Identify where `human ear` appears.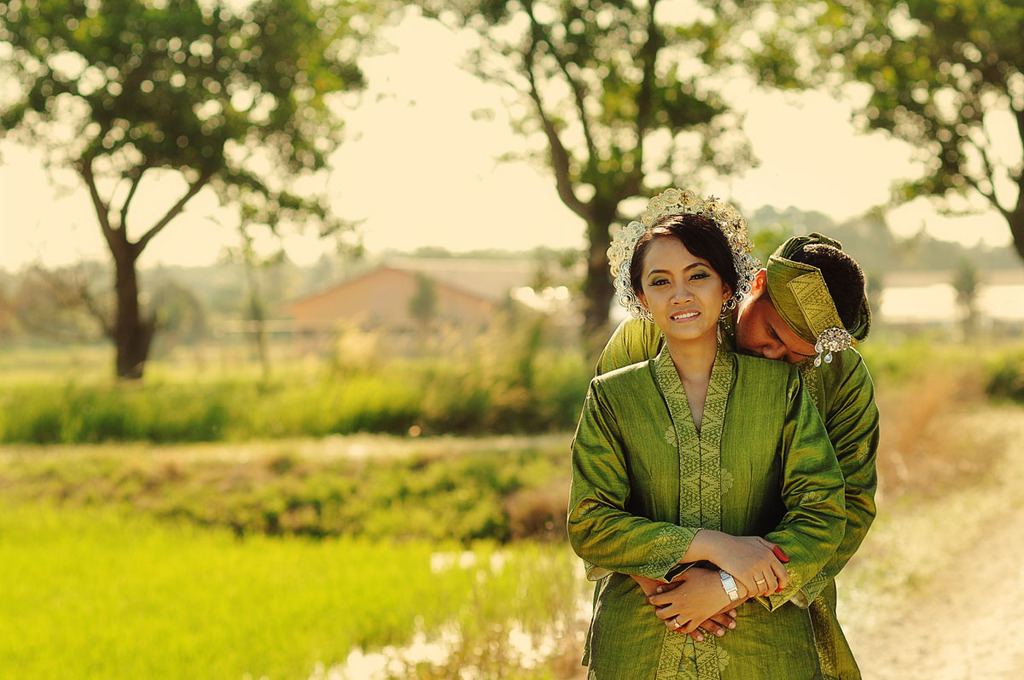
Appears at detection(724, 281, 734, 302).
